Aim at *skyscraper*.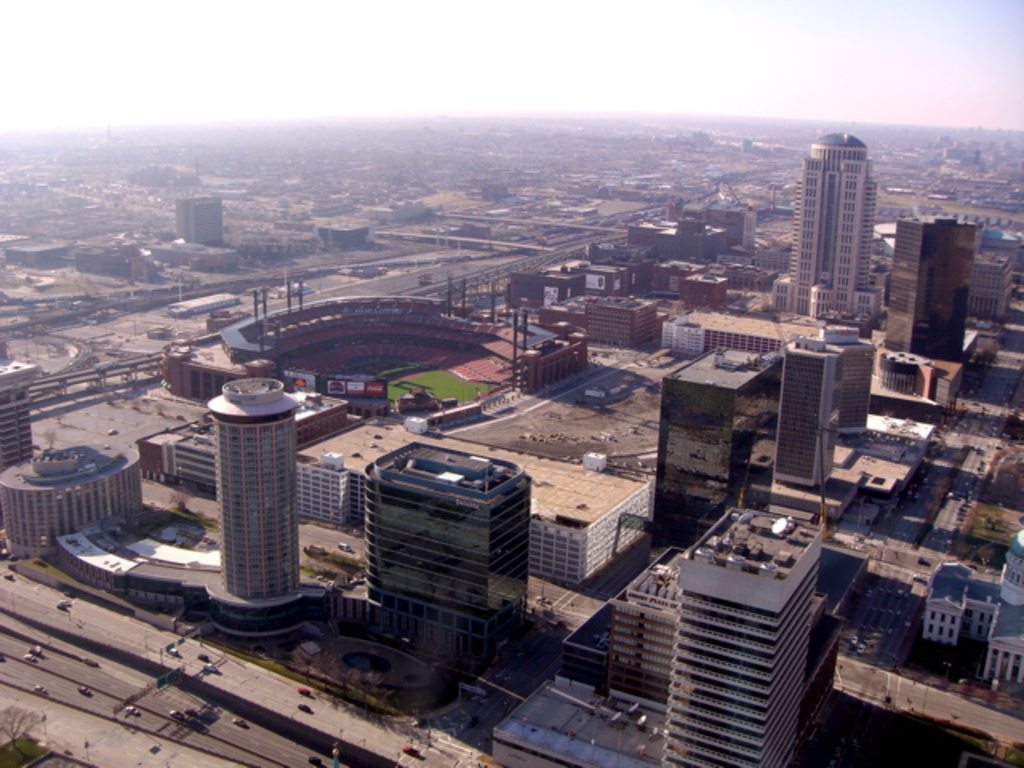
Aimed at 357:442:533:645.
